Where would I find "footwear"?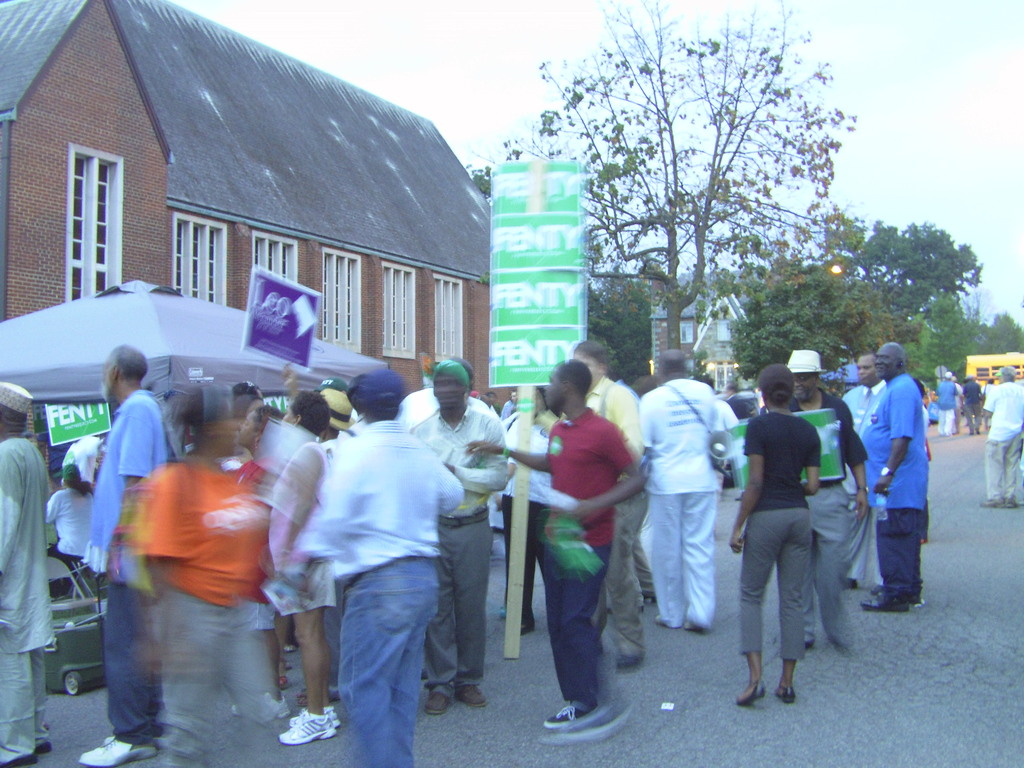
At locate(425, 691, 449, 715).
